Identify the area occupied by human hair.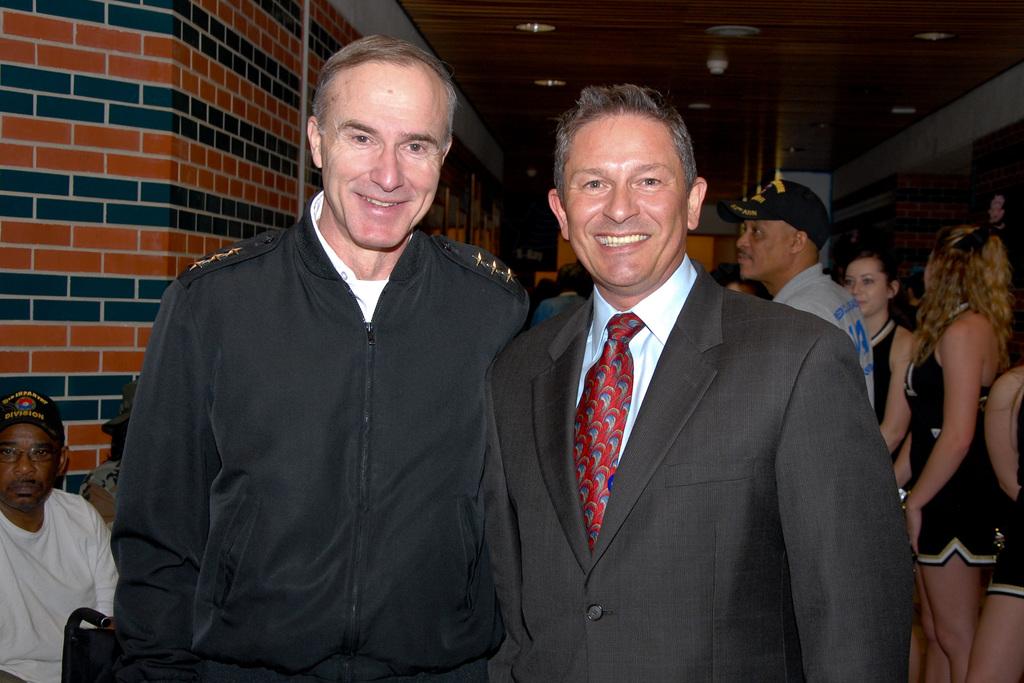
Area: 547:84:701:236.
